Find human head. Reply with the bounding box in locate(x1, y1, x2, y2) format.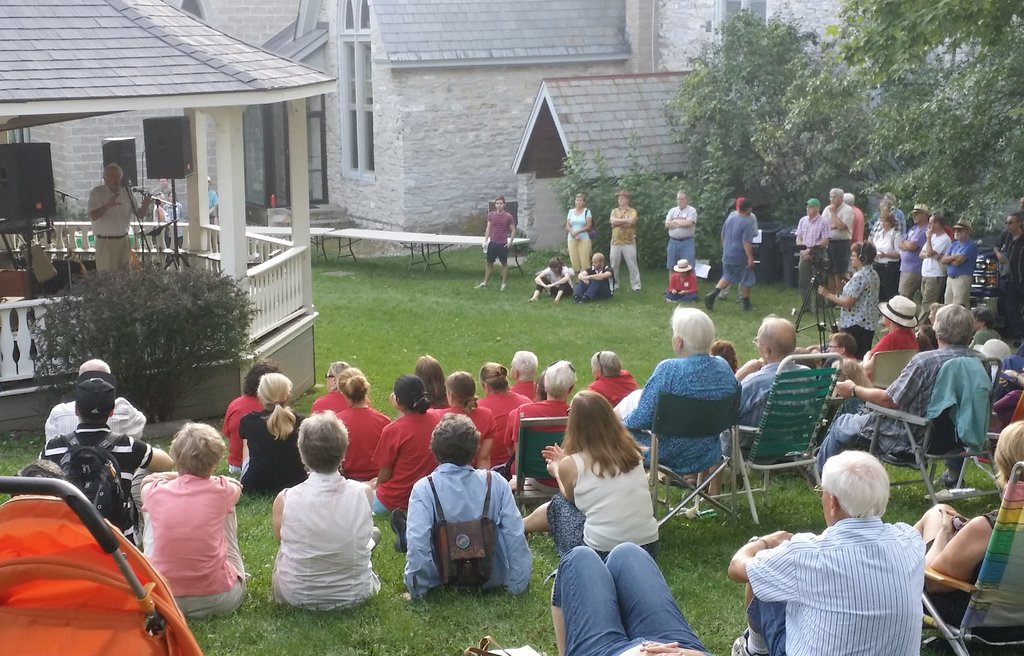
locate(426, 409, 479, 466).
